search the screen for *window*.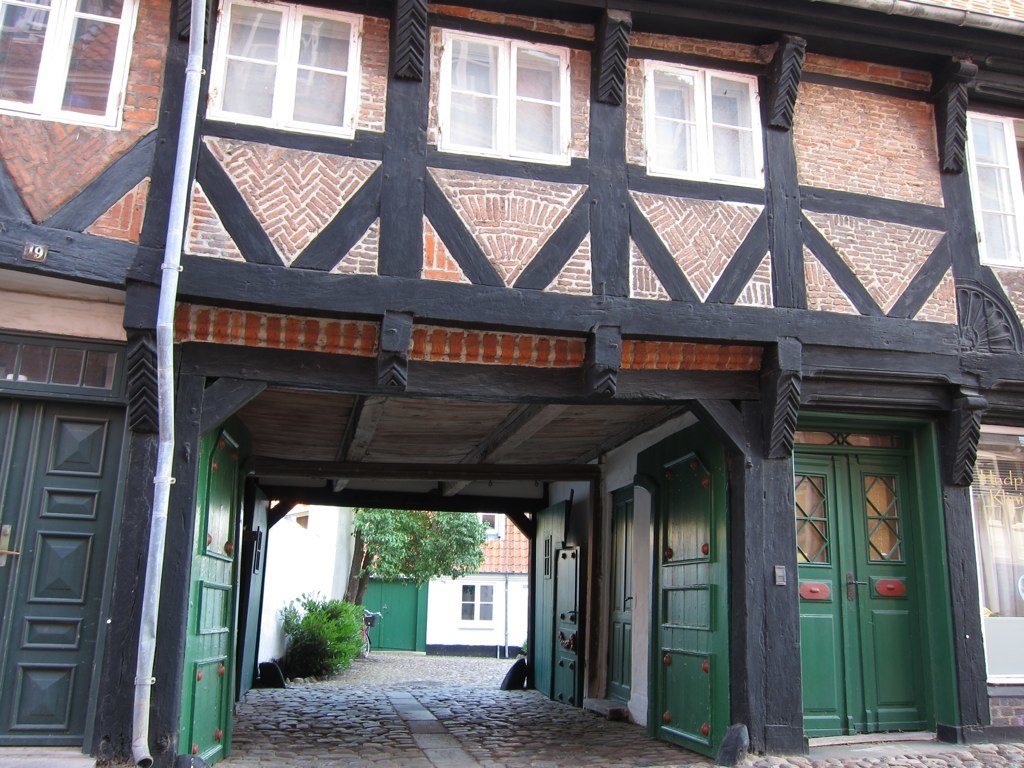
Found at 642 58 762 192.
